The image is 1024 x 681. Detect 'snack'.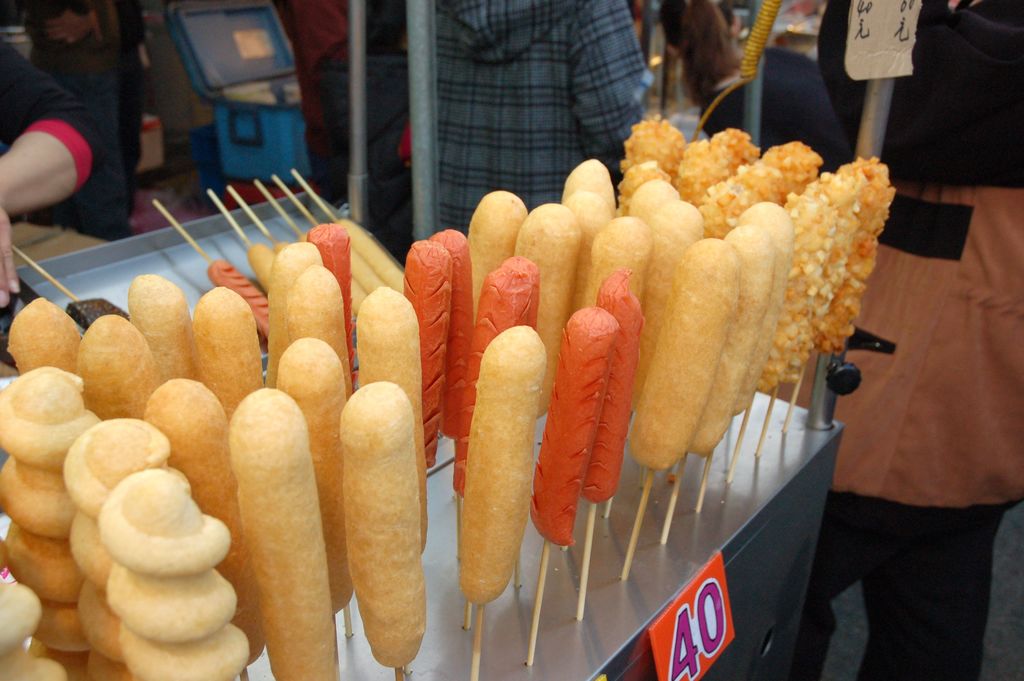
Detection: 511, 205, 579, 416.
